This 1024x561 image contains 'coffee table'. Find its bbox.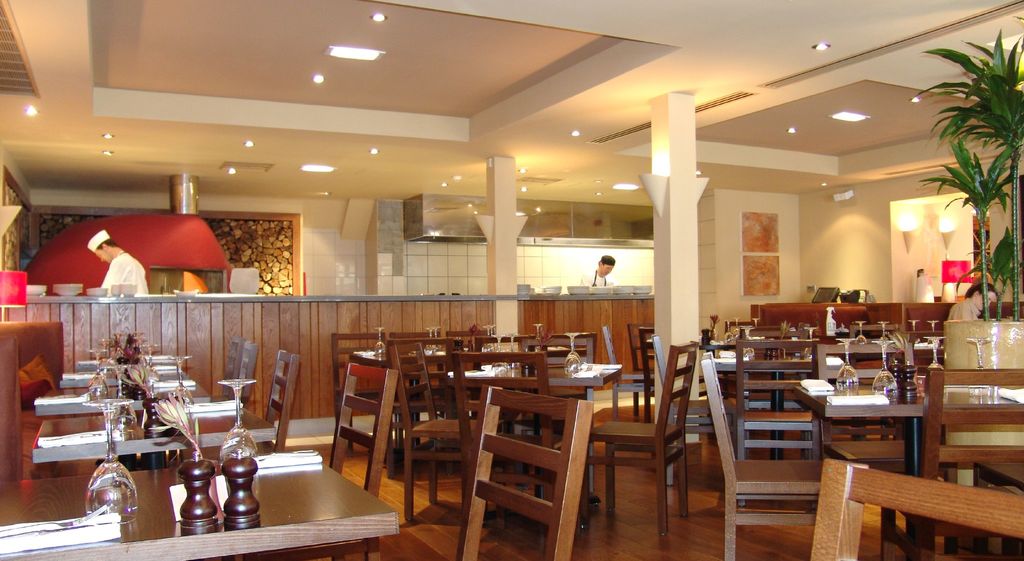
locate(56, 364, 194, 388).
